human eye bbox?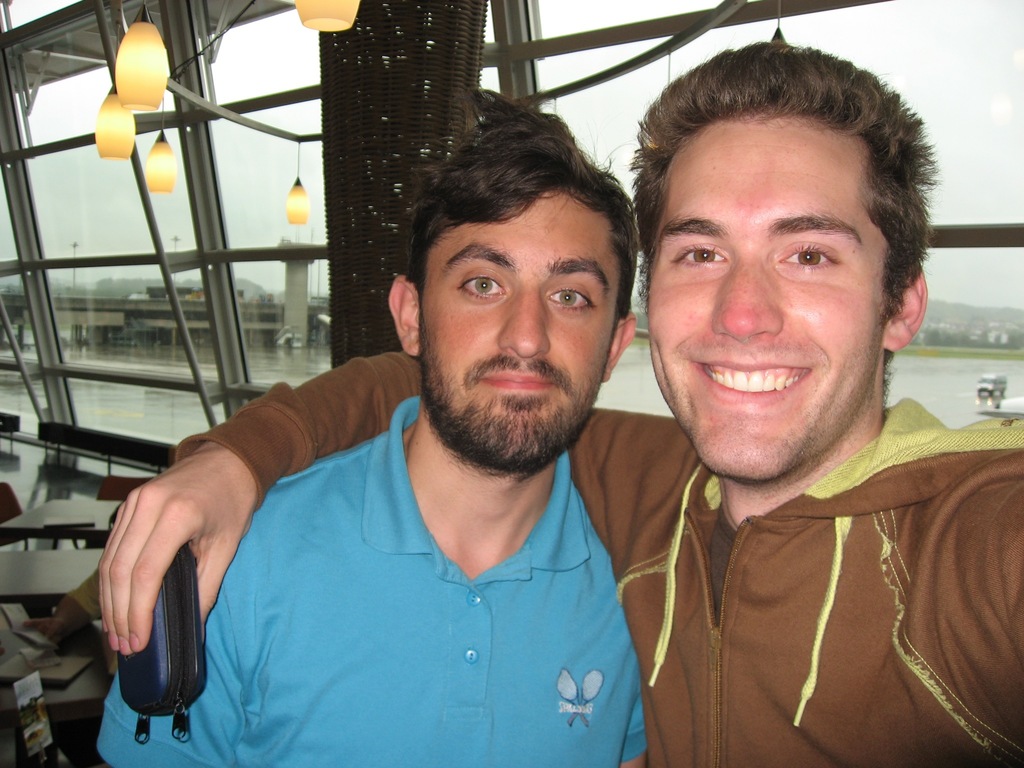
x1=453, y1=266, x2=509, y2=304
